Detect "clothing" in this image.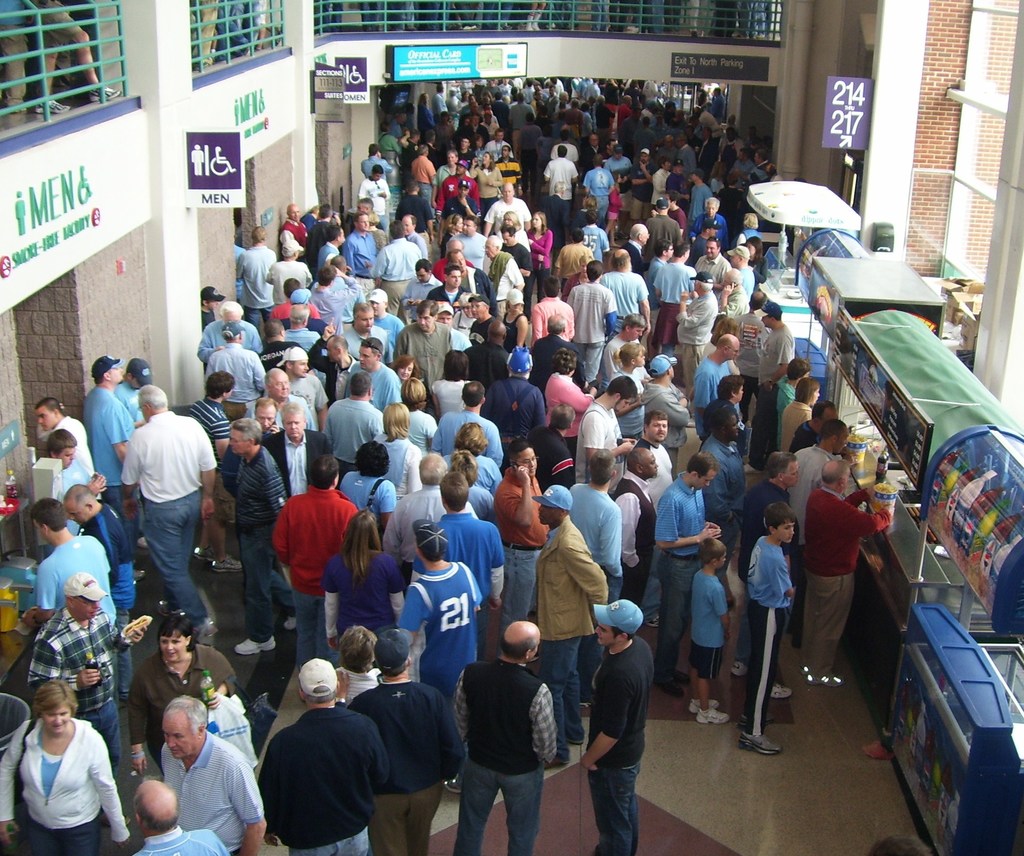
Detection: [x1=247, y1=0, x2=259, y2=45].
